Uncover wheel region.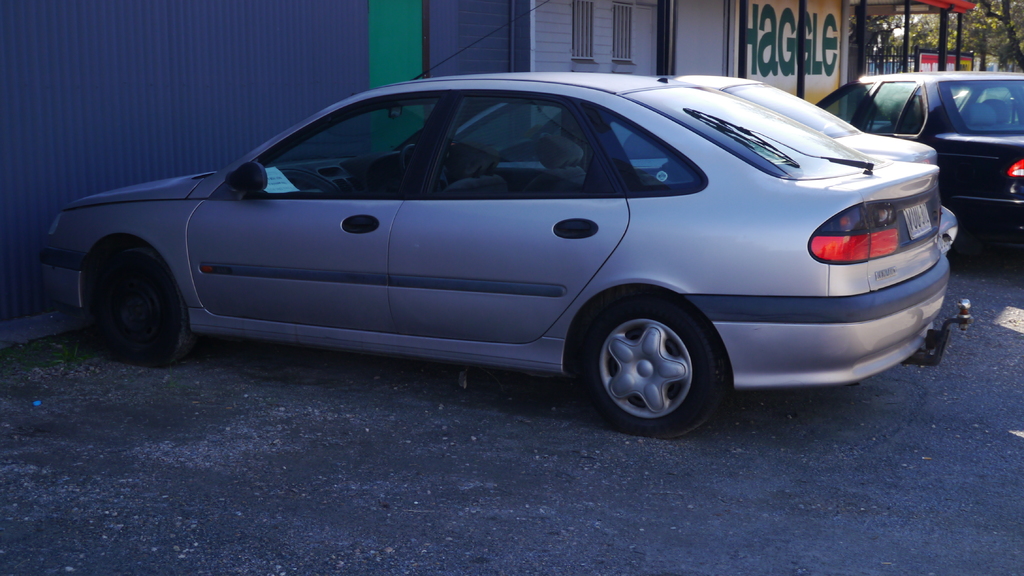
Uncovered: bbox=(397, 142, 442, 191).
